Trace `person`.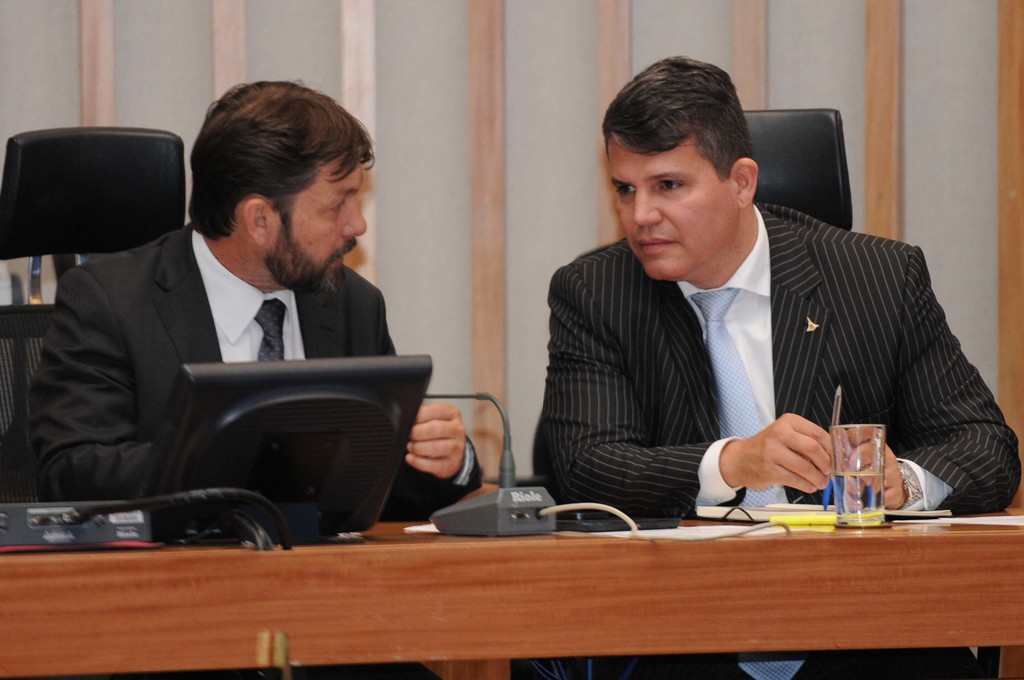
Traced to [525,56,1023,679].
